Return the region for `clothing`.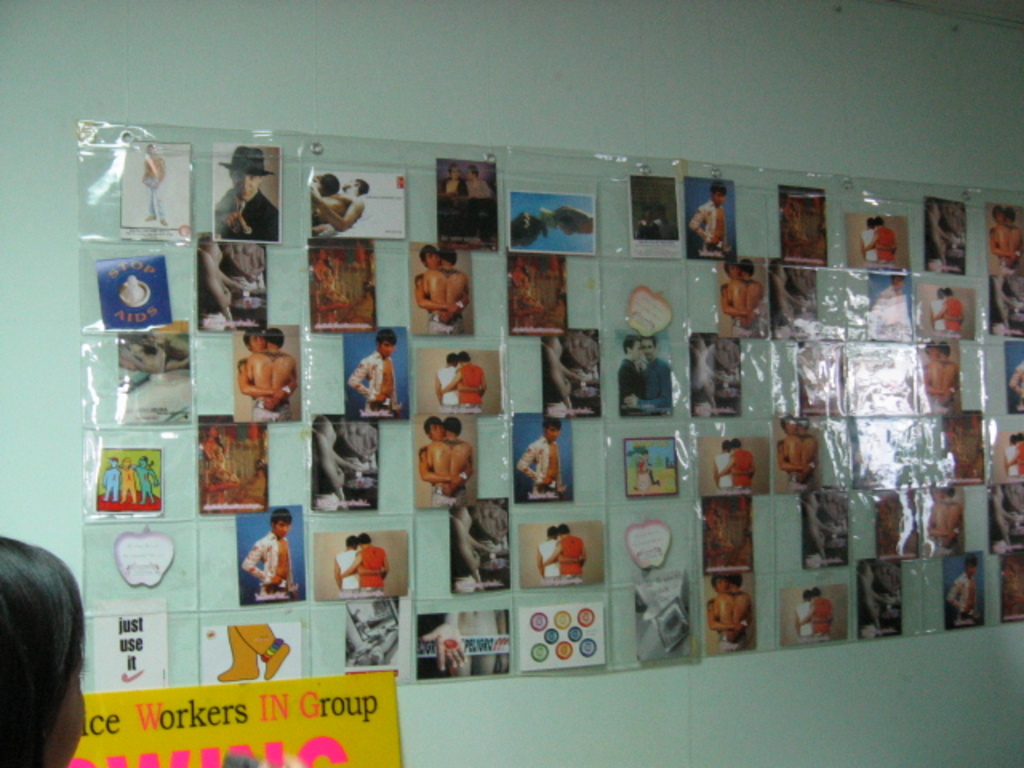
bbox(1002, 445, 1019, 472).
